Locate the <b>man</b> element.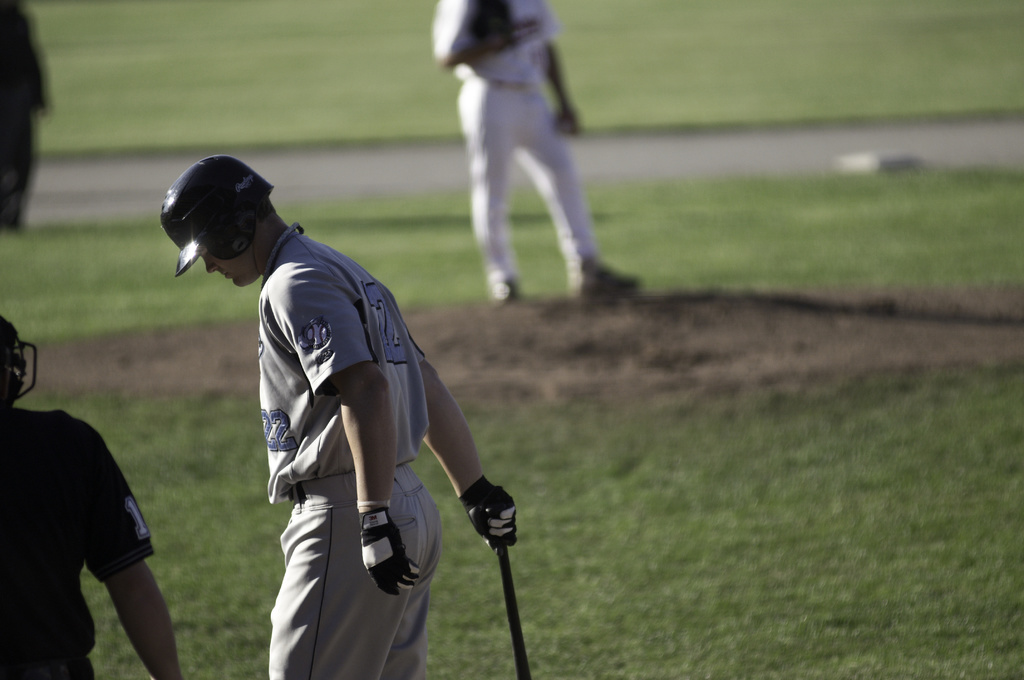
Element bbox: left=0, top=316, right=186, bottom=679.
